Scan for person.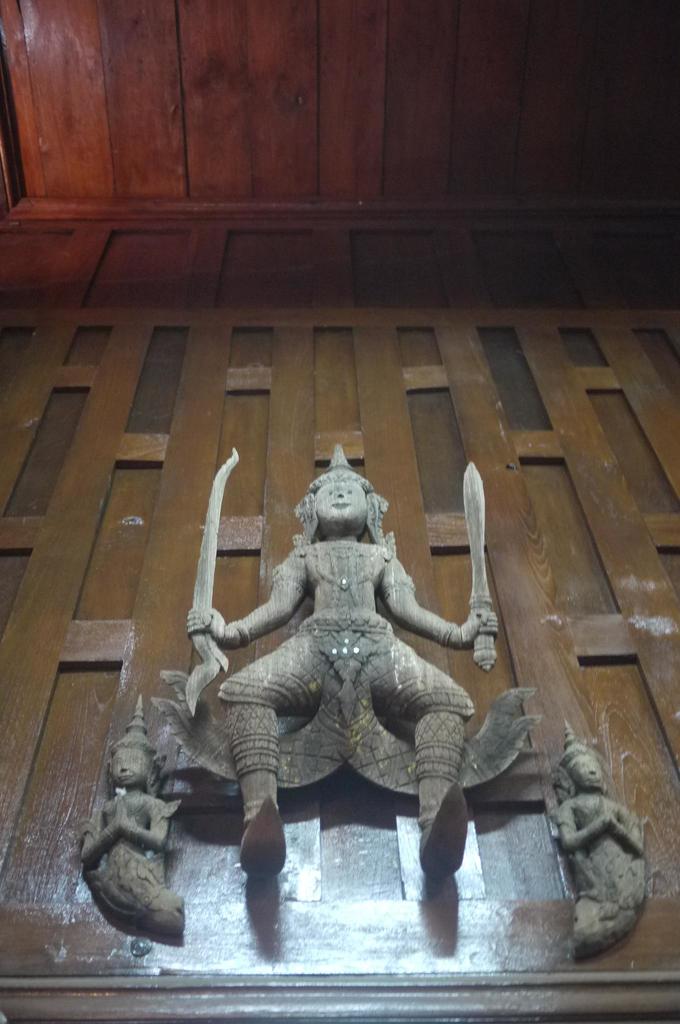
Scan result: (x1=191, y1=435, x2=525, y2=909).
